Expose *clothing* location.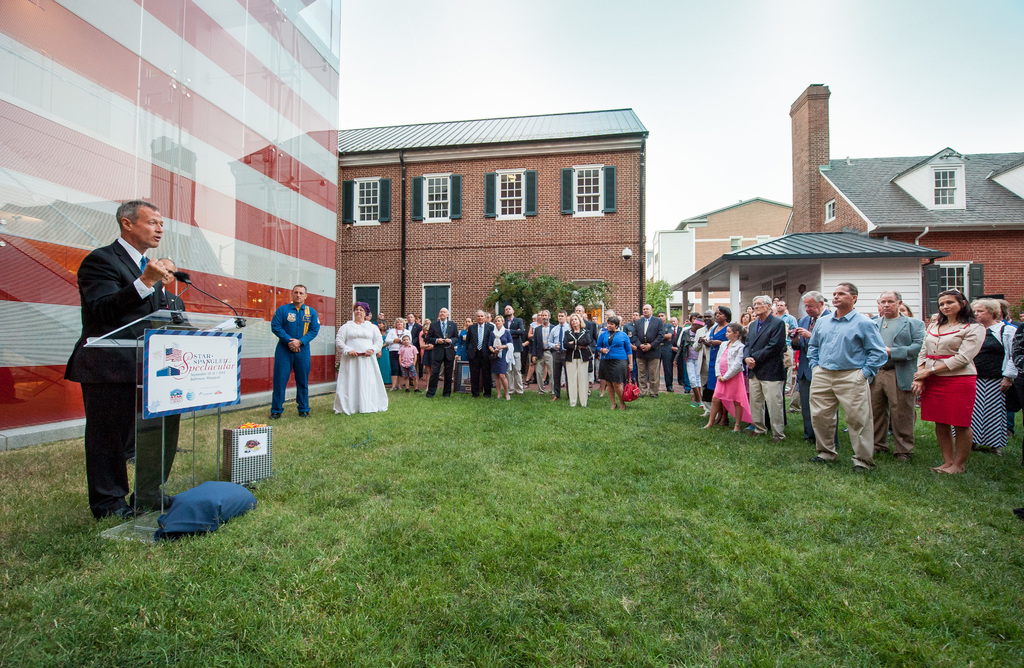
Exposed at rect(63, 241, 188, 518).
